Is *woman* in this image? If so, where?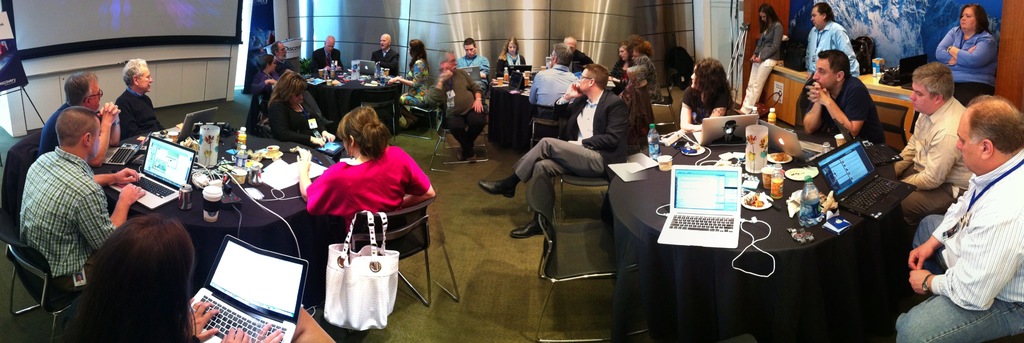
Yes, at {"x1": 58, "y1": 214, "x2": 334, "y2": 342}.
